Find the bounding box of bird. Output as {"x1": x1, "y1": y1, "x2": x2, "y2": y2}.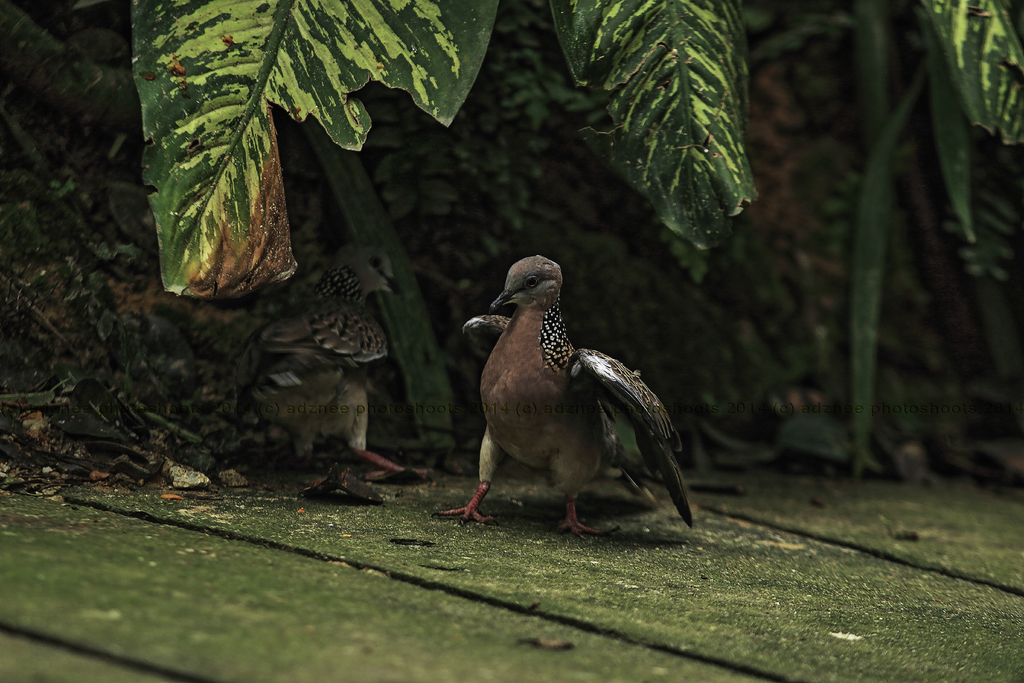
{"x1": 459, "y1": 272, "x2": 682, "y2": 531}.
